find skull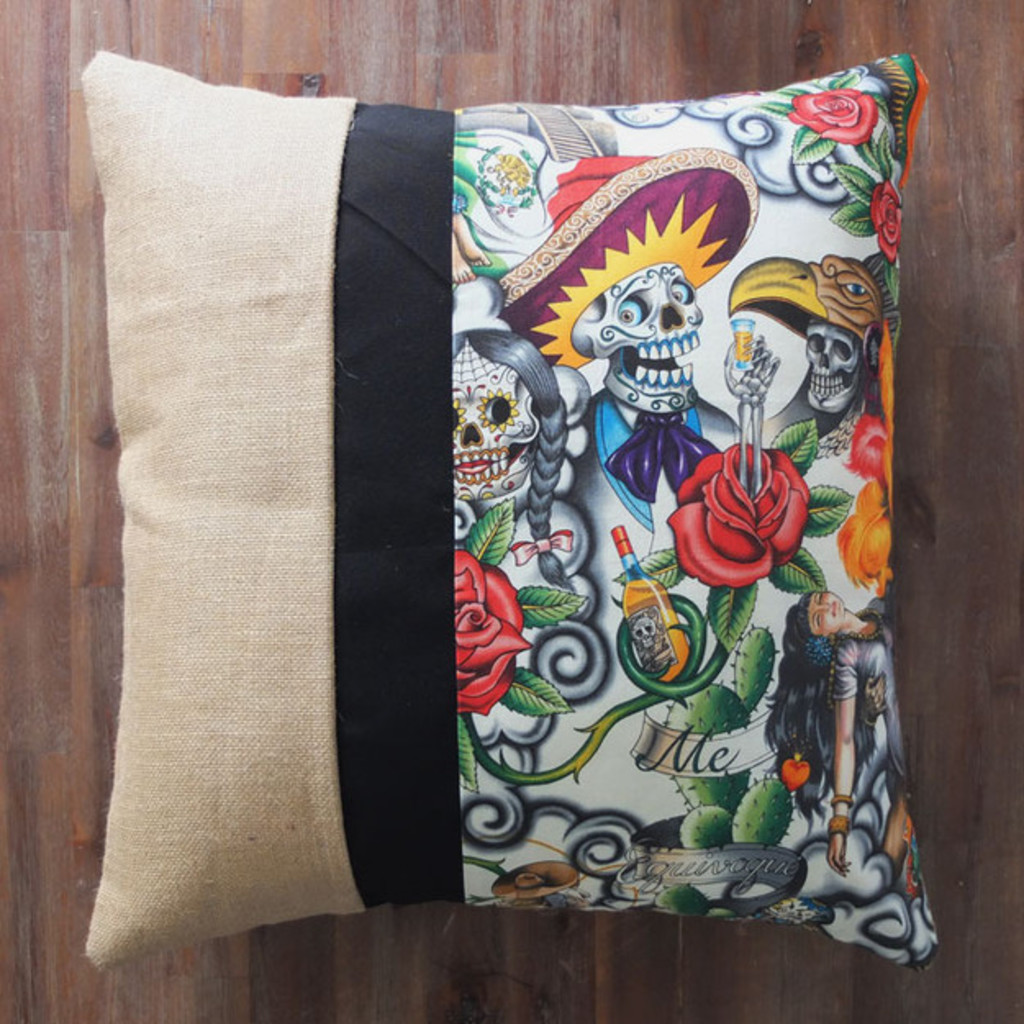
(left=806, top=315, right=867, bottom=415)
